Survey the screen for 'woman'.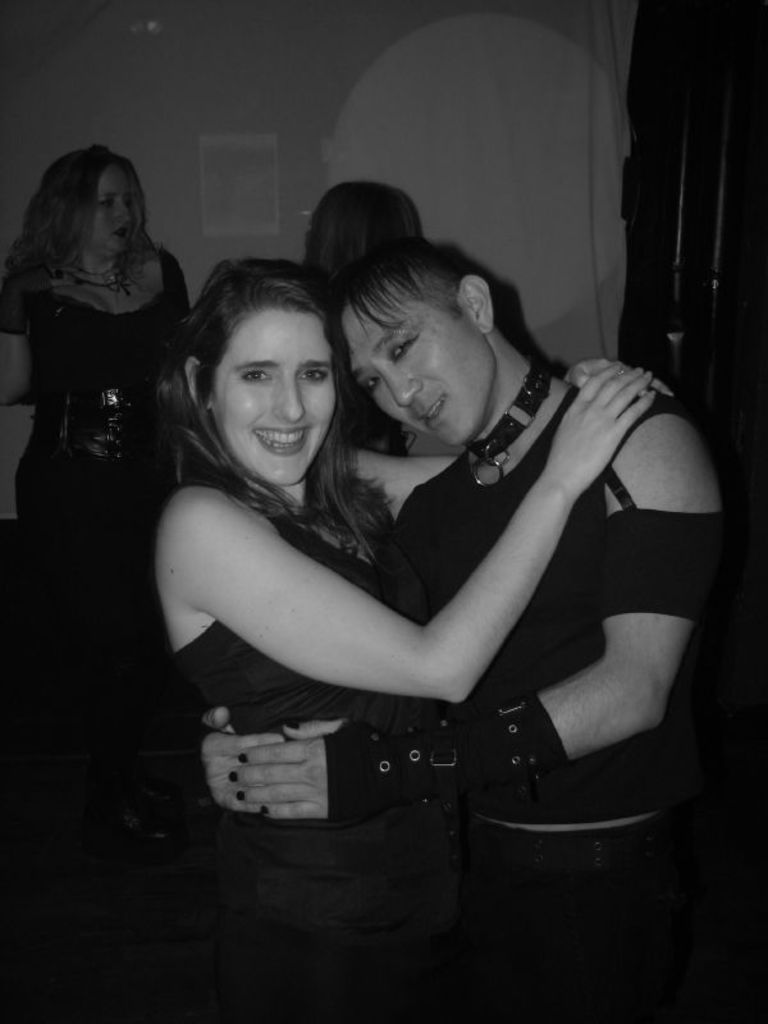
Survey found: l=10, t=142, r=196, b=672.
